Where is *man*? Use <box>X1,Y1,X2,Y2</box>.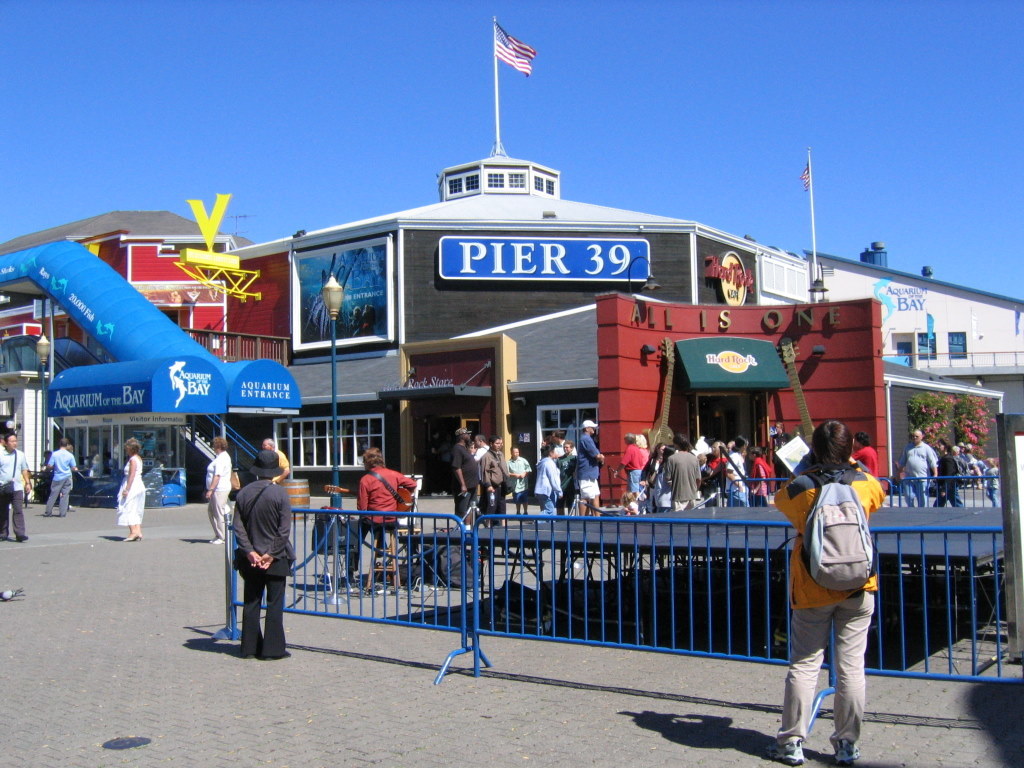
<box>765,422,884,762</box>.
